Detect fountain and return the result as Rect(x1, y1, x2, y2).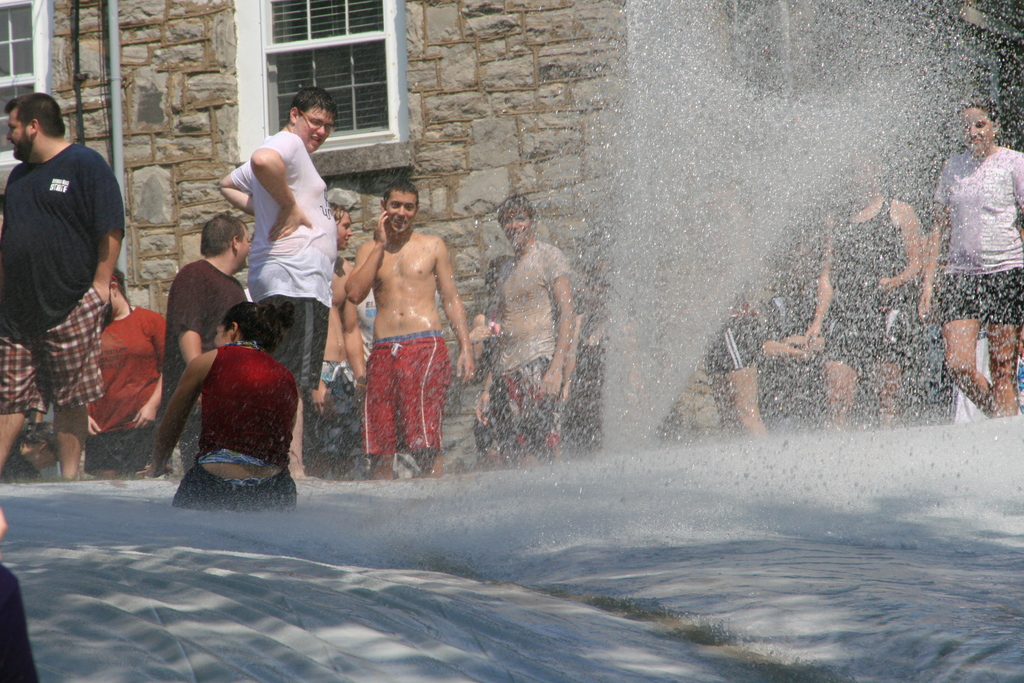
Rect(373, 85, 972, 595).
